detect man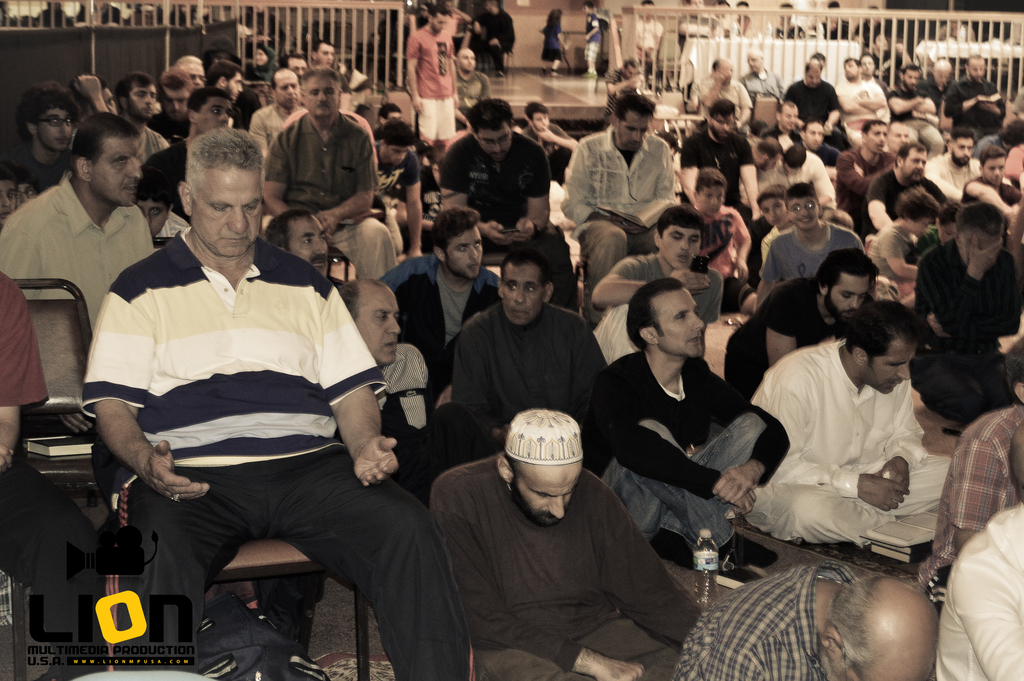
crop(118, 79, 159, 118)
